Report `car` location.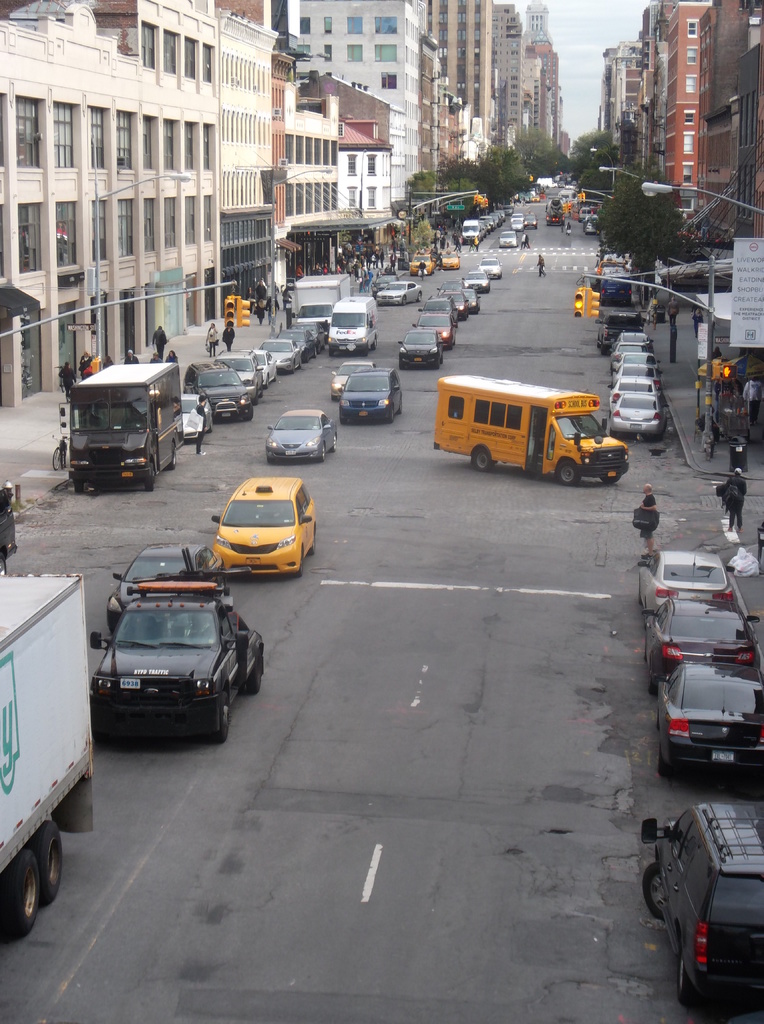
Report: pyautogui.locateOnScreen(497, 228, 518, 248).
